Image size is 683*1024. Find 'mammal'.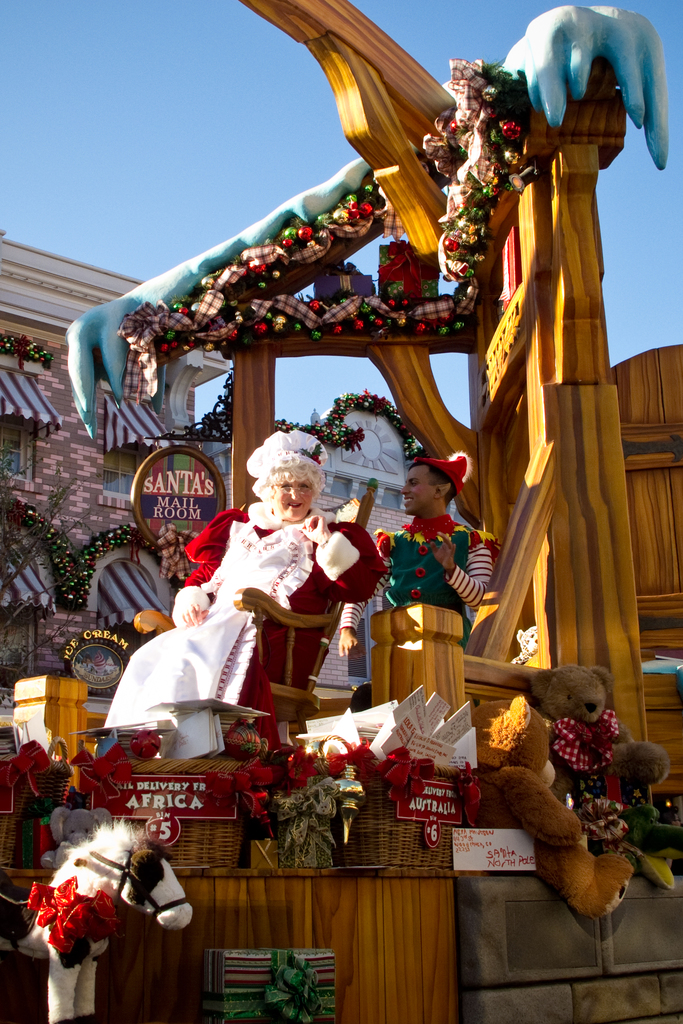
select_region(509, 625, 536, 662).
